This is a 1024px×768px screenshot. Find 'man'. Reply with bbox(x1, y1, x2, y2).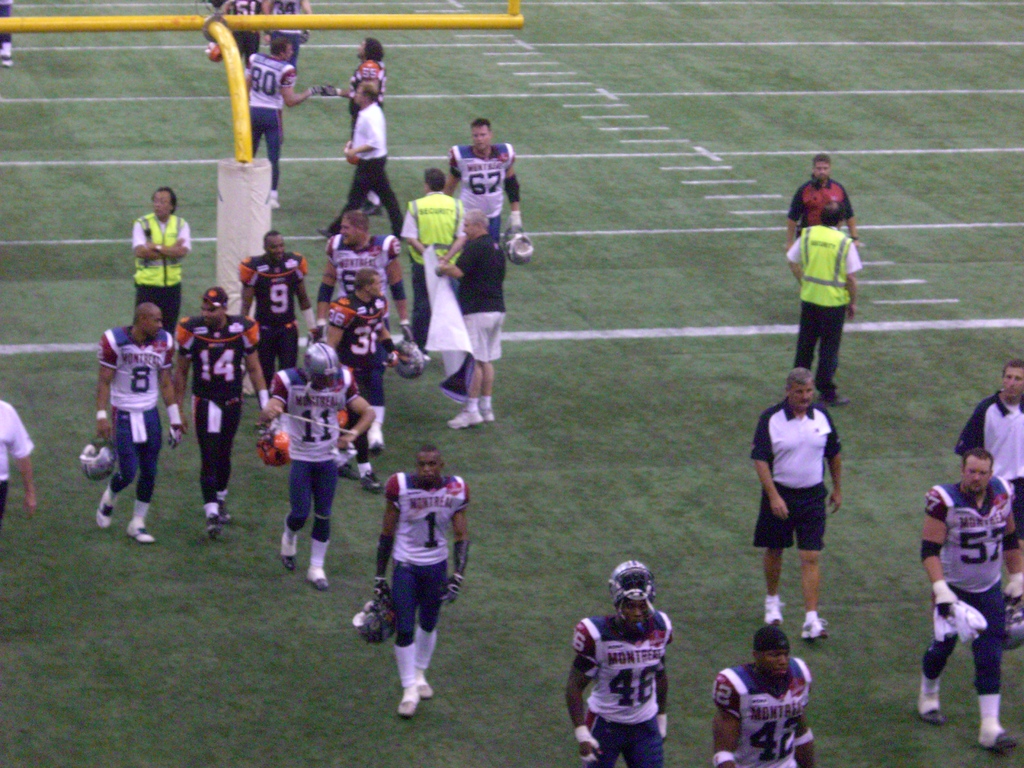
bbox(203, 0, 262, 58).
